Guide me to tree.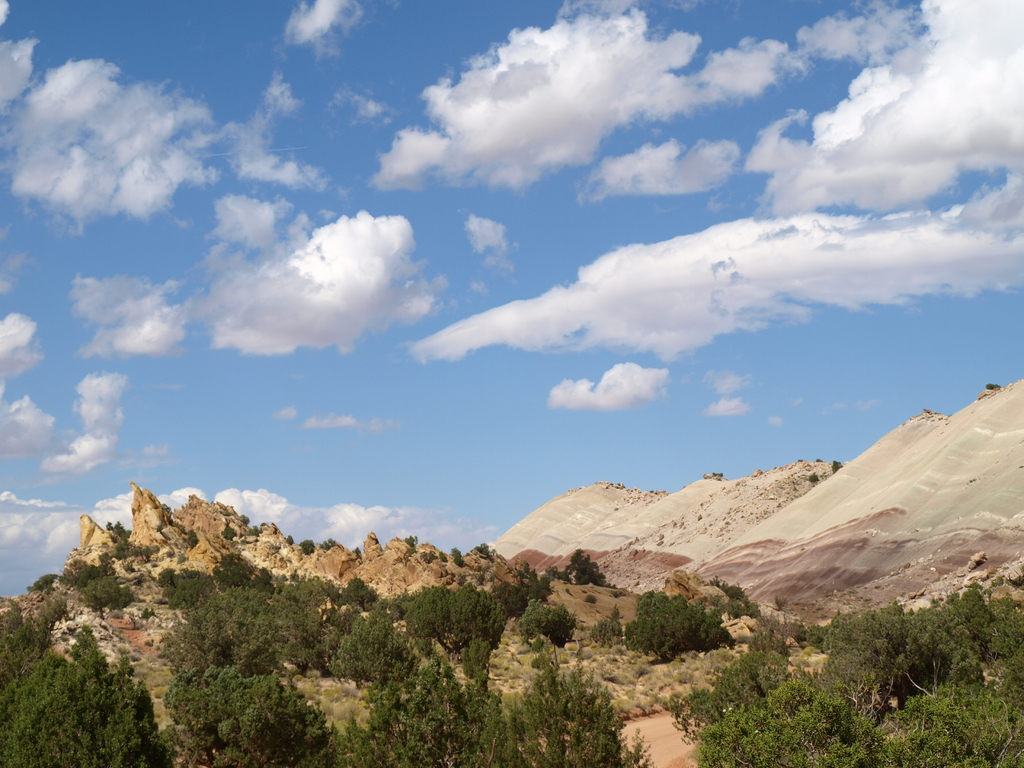
Guidance: [left=322, top=614, right=429, bottom=695].
